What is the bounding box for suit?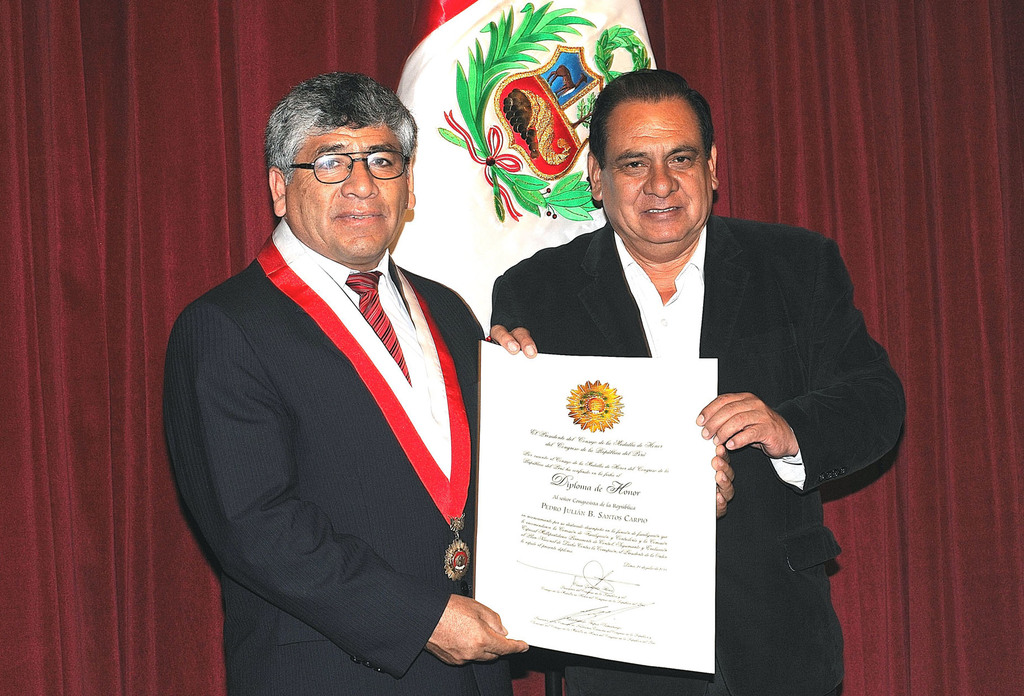
<bbox>490, 216, 910, 695</bbox>.
